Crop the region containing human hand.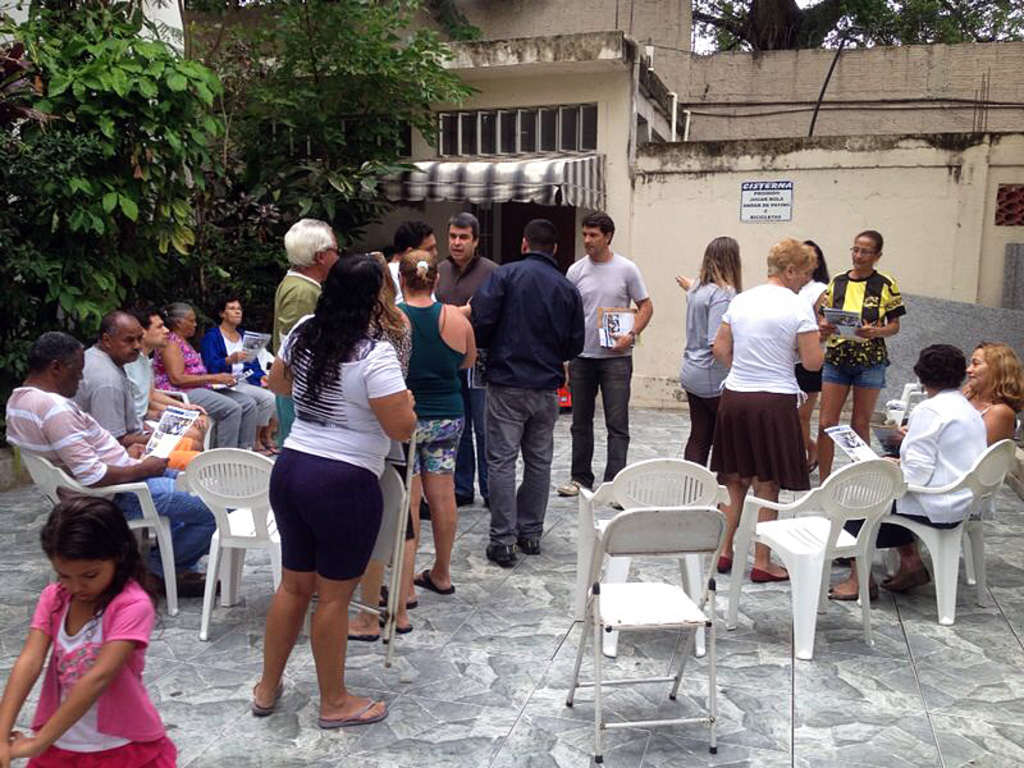
Crop region: bbox(558, 364, 571, 387).
